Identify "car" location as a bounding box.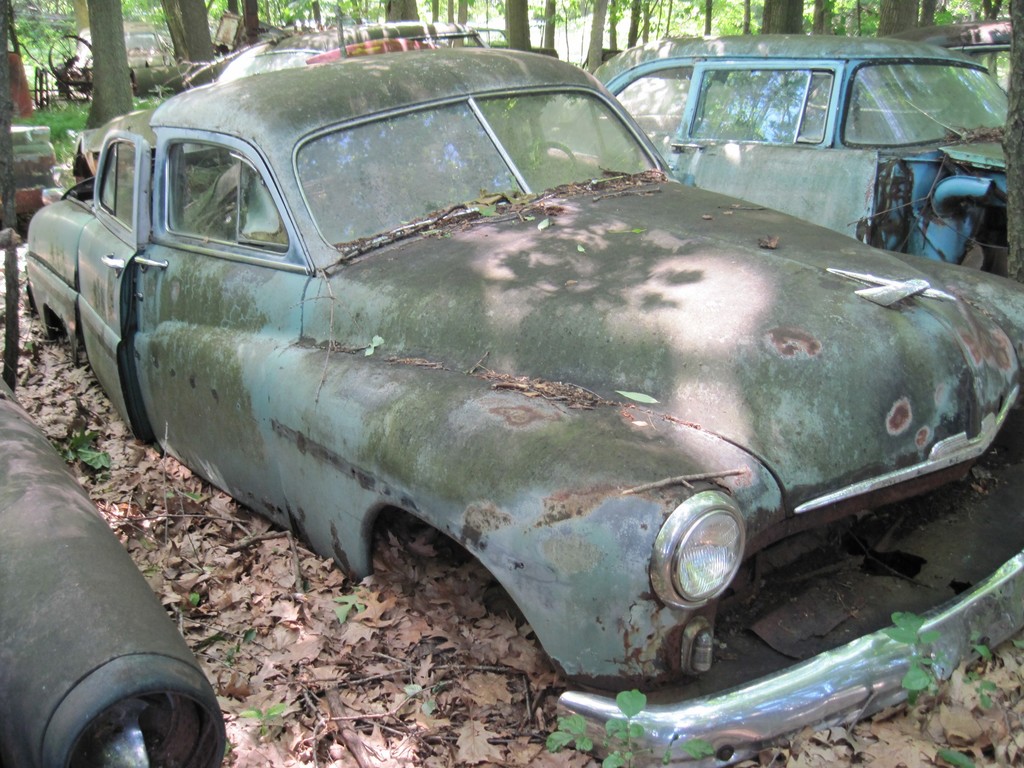
box(24, 48, 1023, 767).
